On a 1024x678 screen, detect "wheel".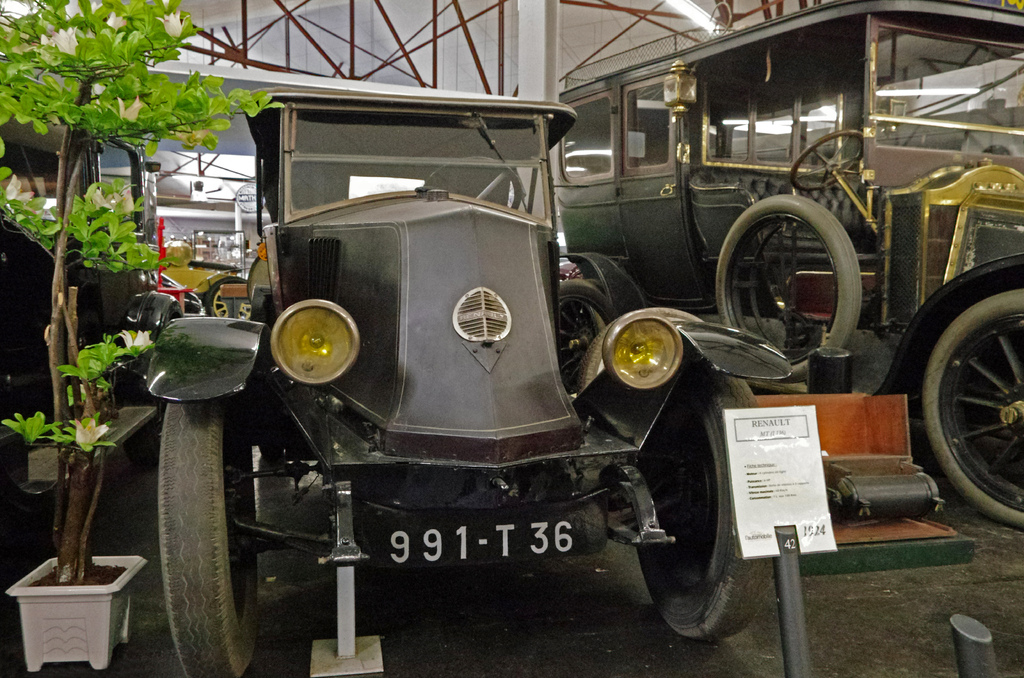
916,281,1023,527.
